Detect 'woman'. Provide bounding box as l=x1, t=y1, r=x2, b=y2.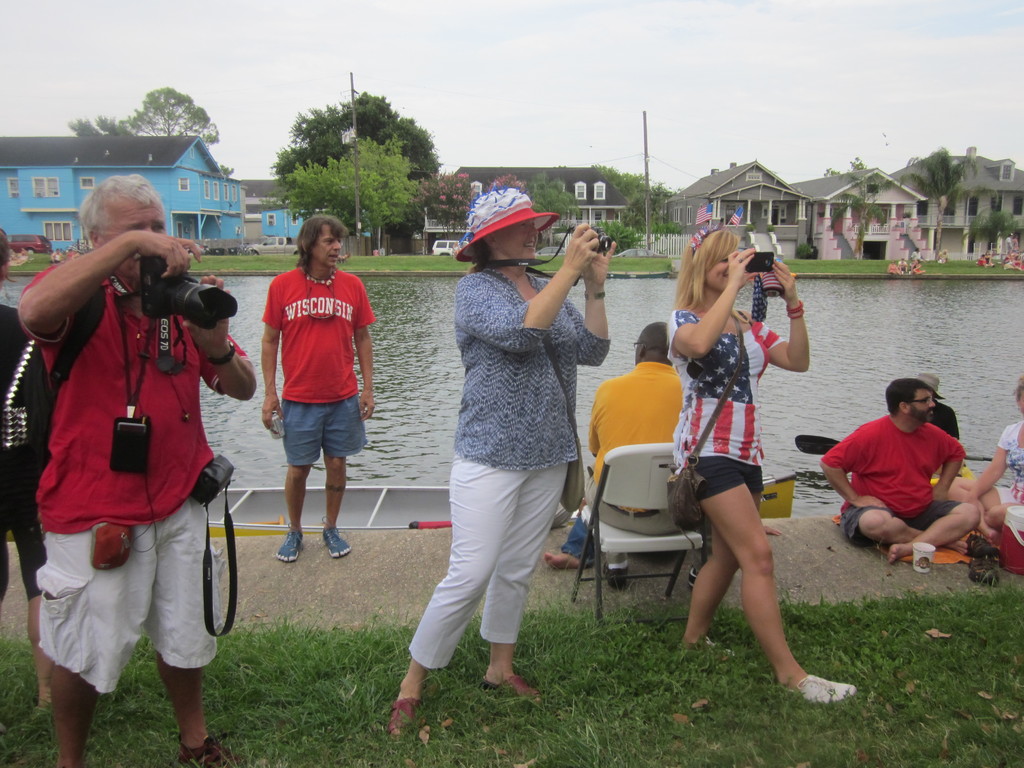
l=646, t=241, r=843, b=700.
